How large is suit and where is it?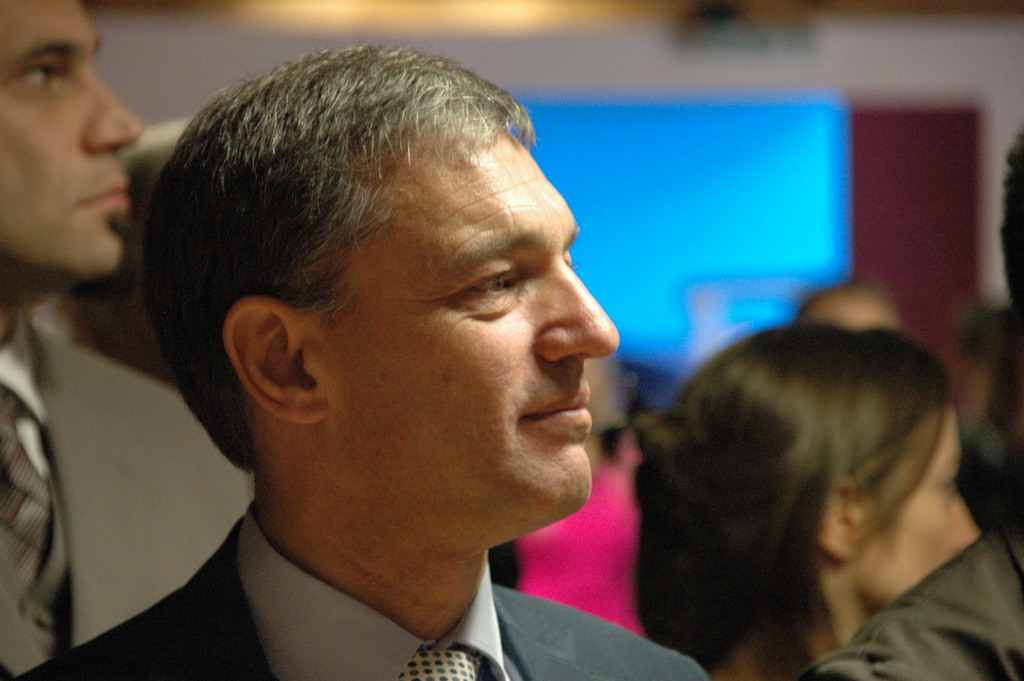
Bounding box: {"left": 10, "top": 511, "right": 716, "bottom": 680}.
